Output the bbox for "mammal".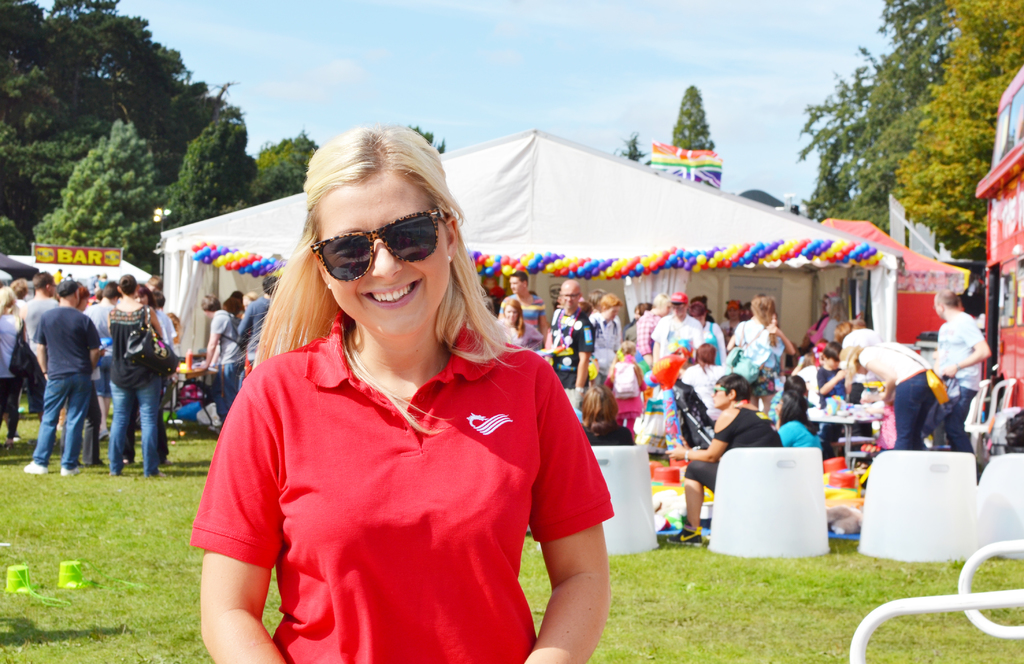
pyautogui.locateOnScreen(618, 305, 641, 338).
